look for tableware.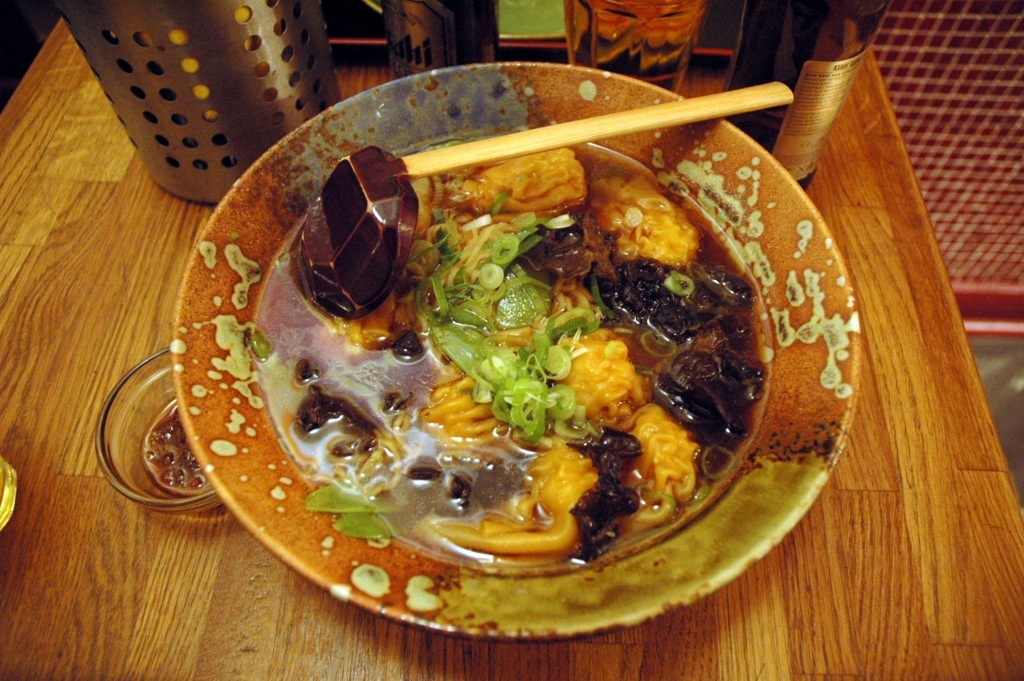
Found: (x1=162, y1=65, x2=858, y2=653).
